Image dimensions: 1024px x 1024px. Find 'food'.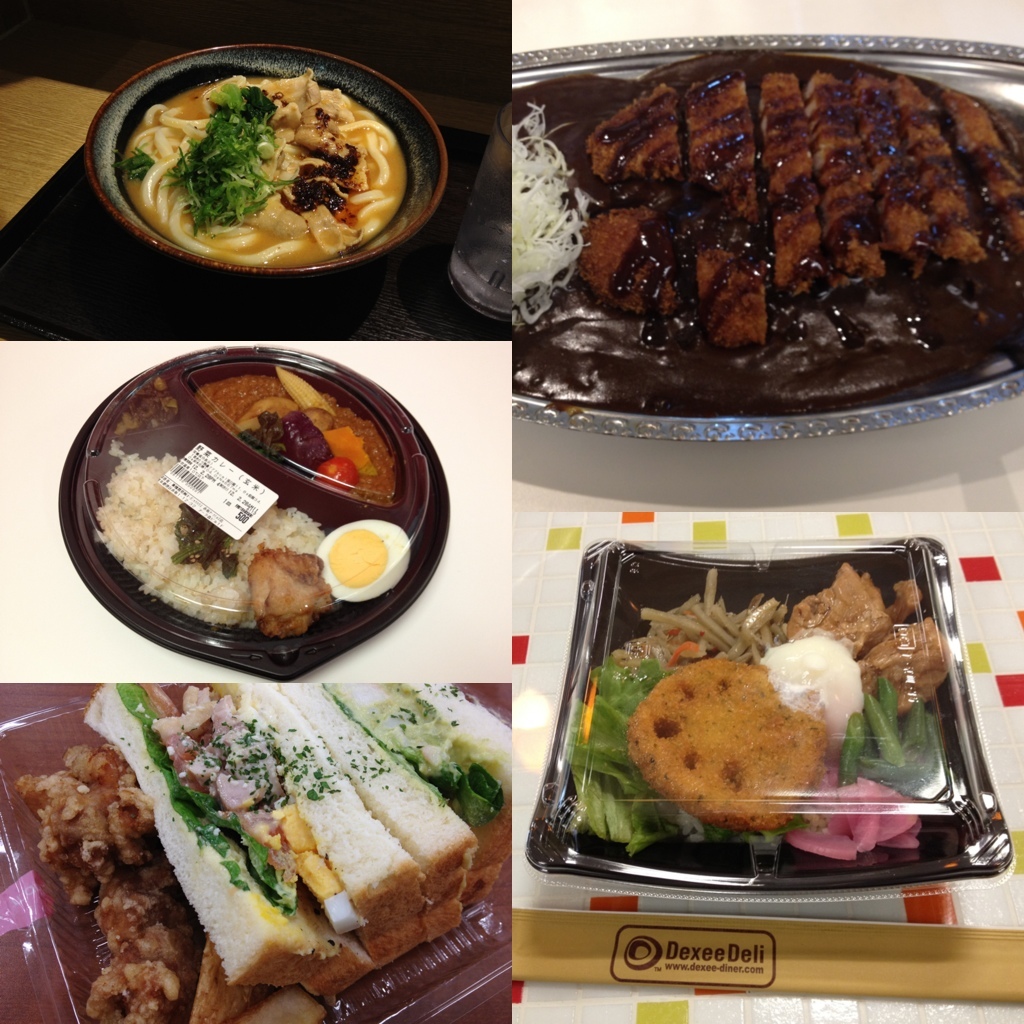
<region>111, 373, 187, 439</region>.
